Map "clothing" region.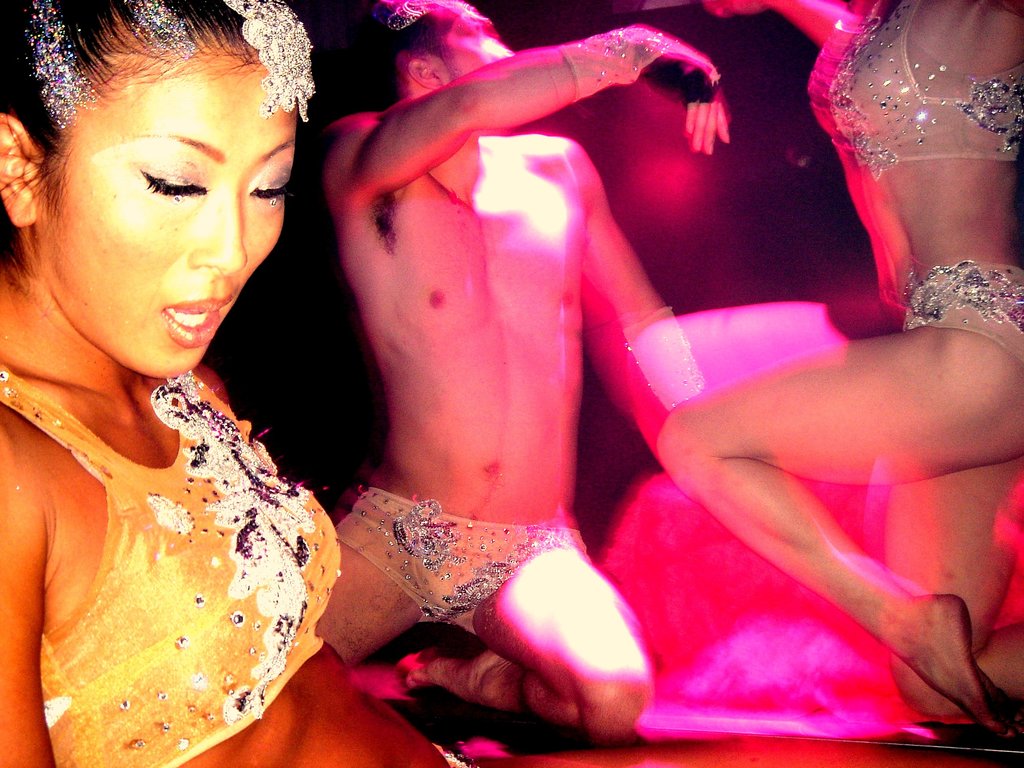
Mapped to 8,291,340,761.
